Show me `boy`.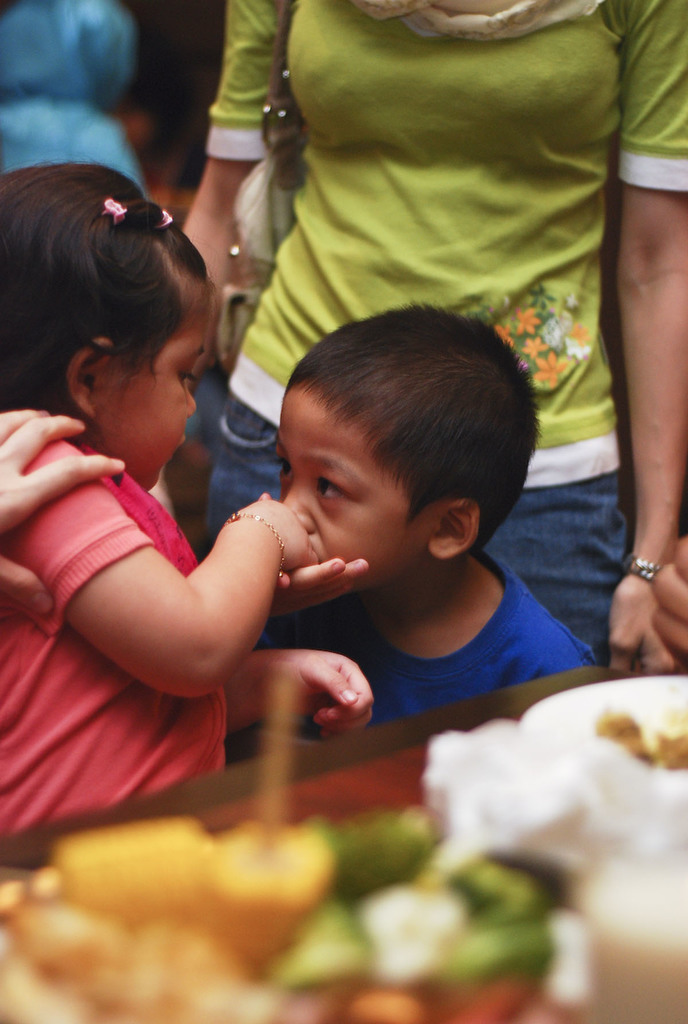
`boy` is here: (x1=270, y1=306, x2=606, y2=735).
